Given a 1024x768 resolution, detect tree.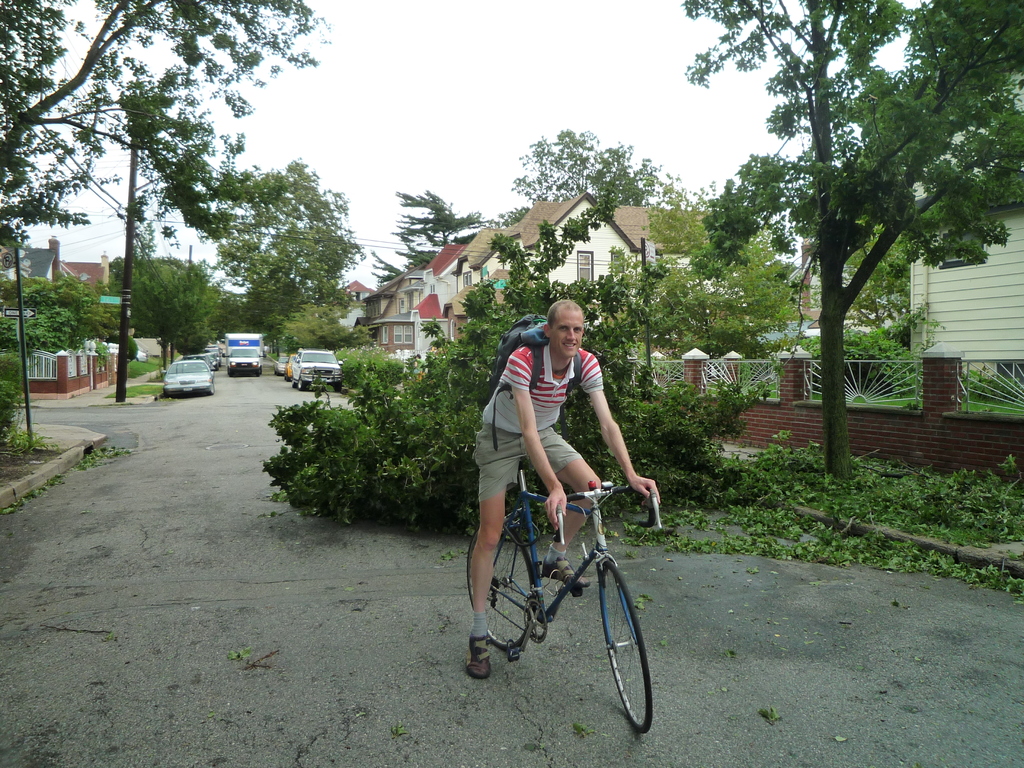
{"left": 681, "top": 0, "right": 1023, "bottom": 499}.
